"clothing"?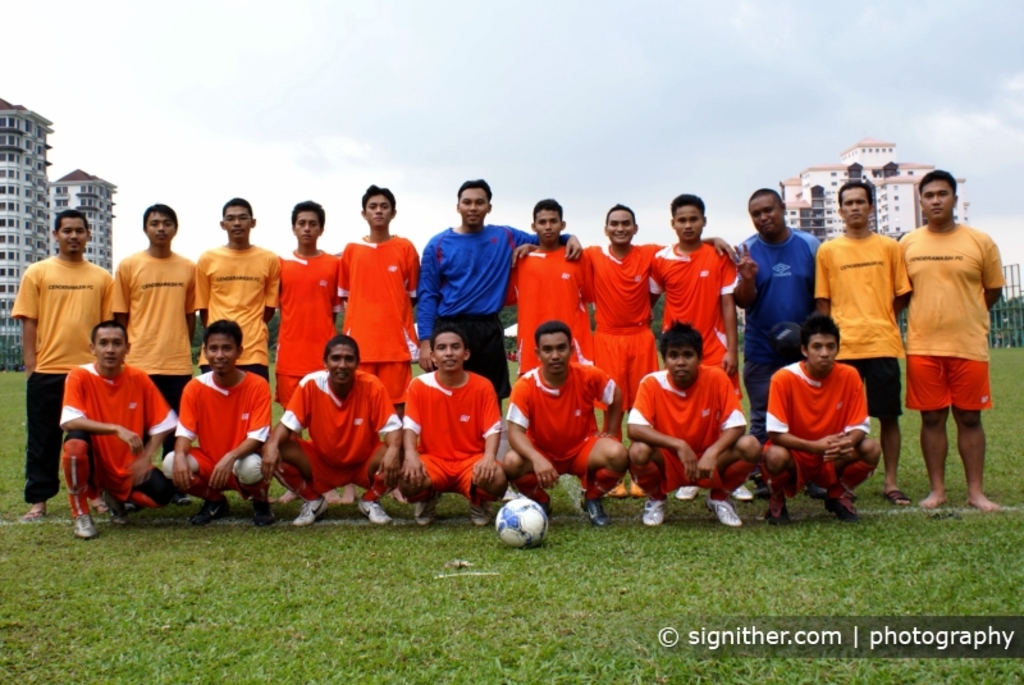
<region>817, 236, 905, 405</region>
